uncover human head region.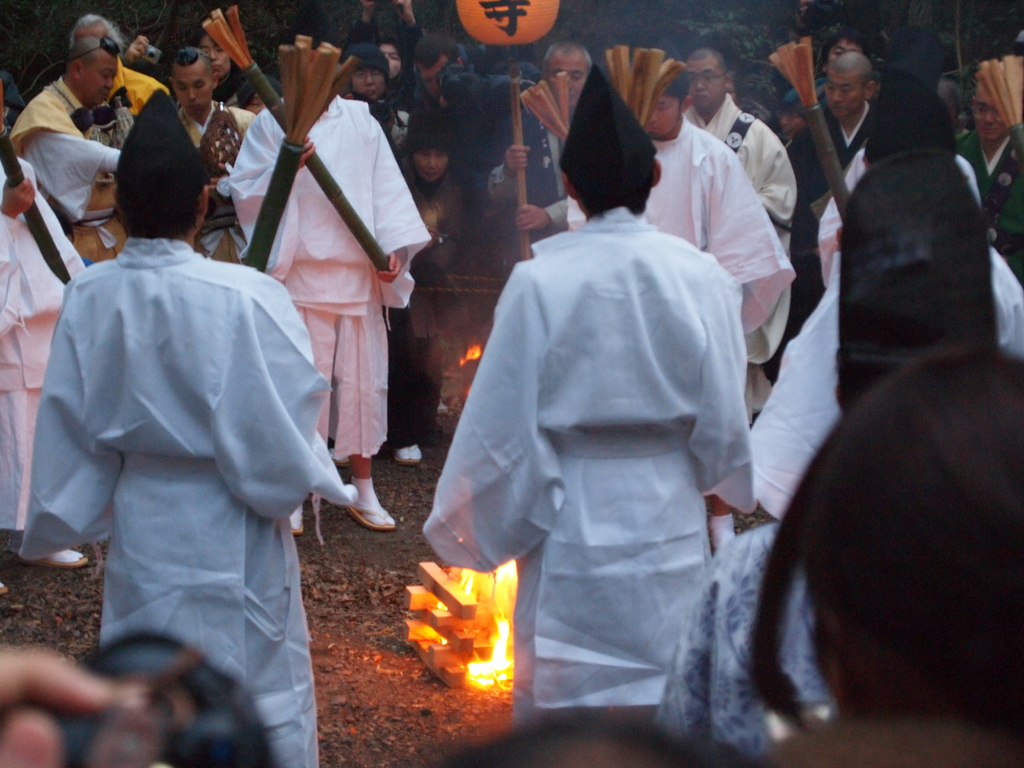
Uncovered: 820:29:867:73.
